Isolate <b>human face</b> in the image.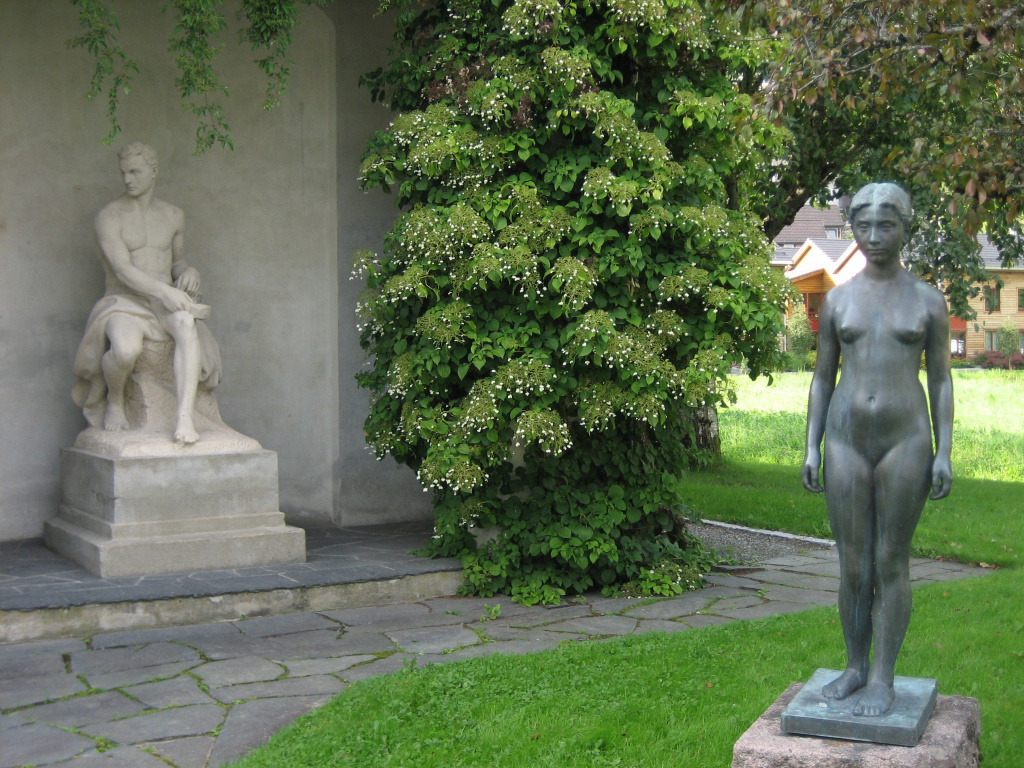
Isolated region: pyautogui.locateOnScreen(853, 206, 910, 265).
